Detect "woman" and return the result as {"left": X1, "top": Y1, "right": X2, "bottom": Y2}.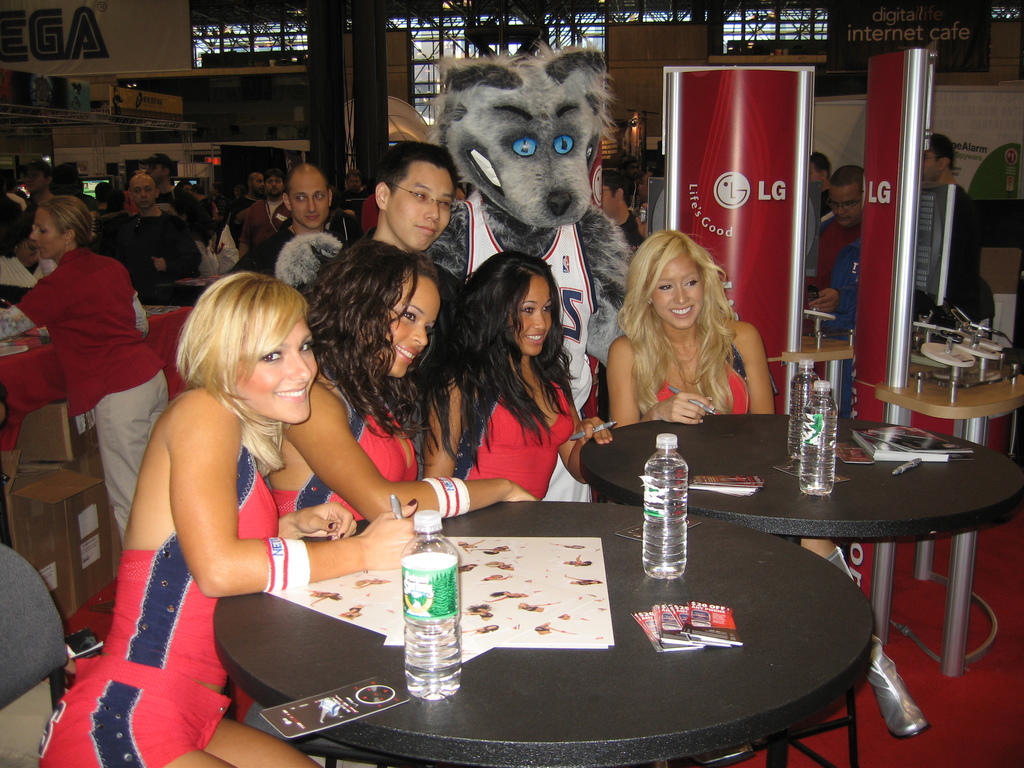
{"left": 44, "top": 269, "right": 417, "bottom": 767}.
